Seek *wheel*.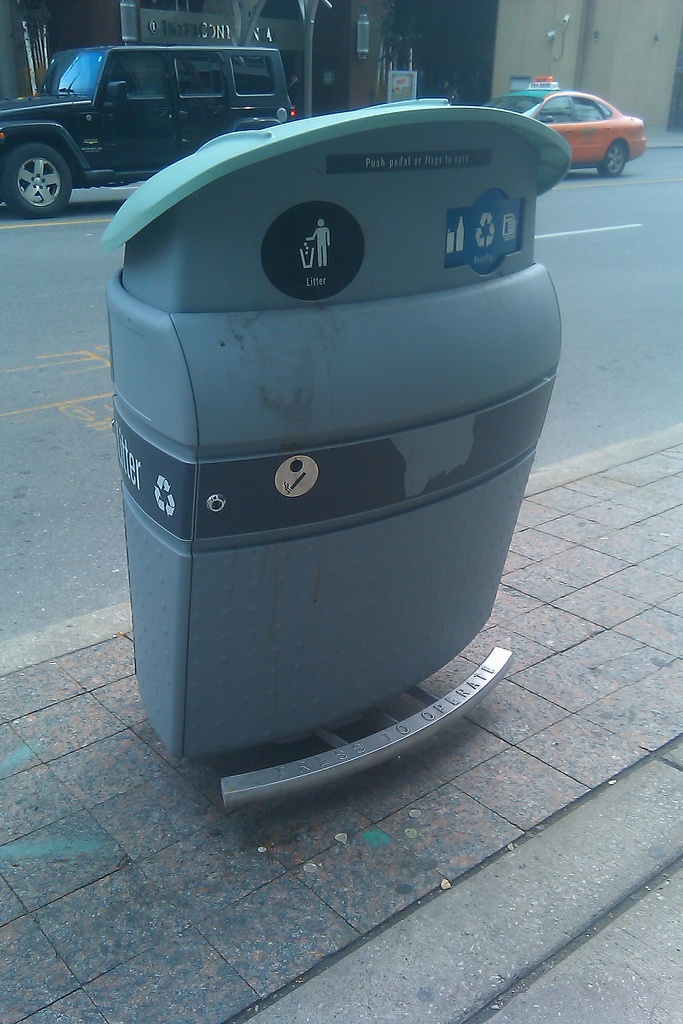
x1=1, y1=144, x2=71, y2=214.
